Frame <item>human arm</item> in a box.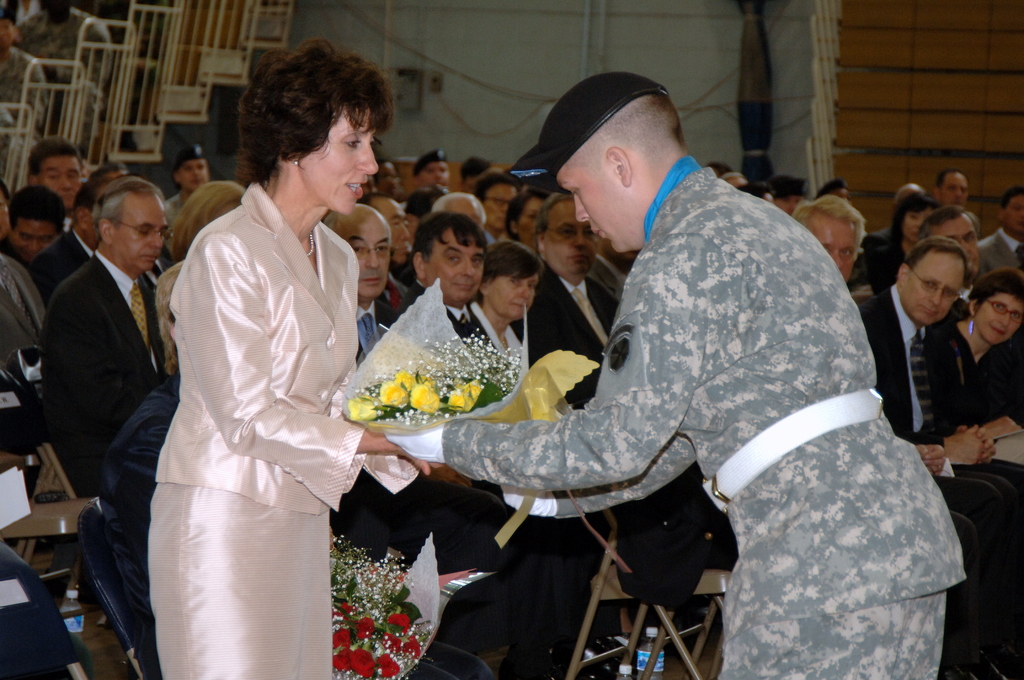
box(941, 406, 992, 473).
